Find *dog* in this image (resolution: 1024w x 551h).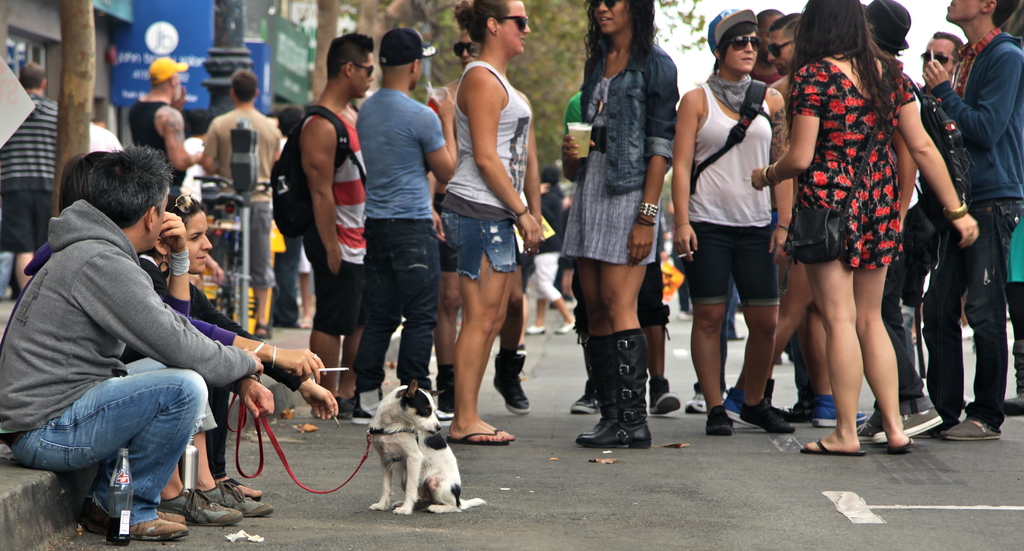
<box>366,380,485,518</box>.
